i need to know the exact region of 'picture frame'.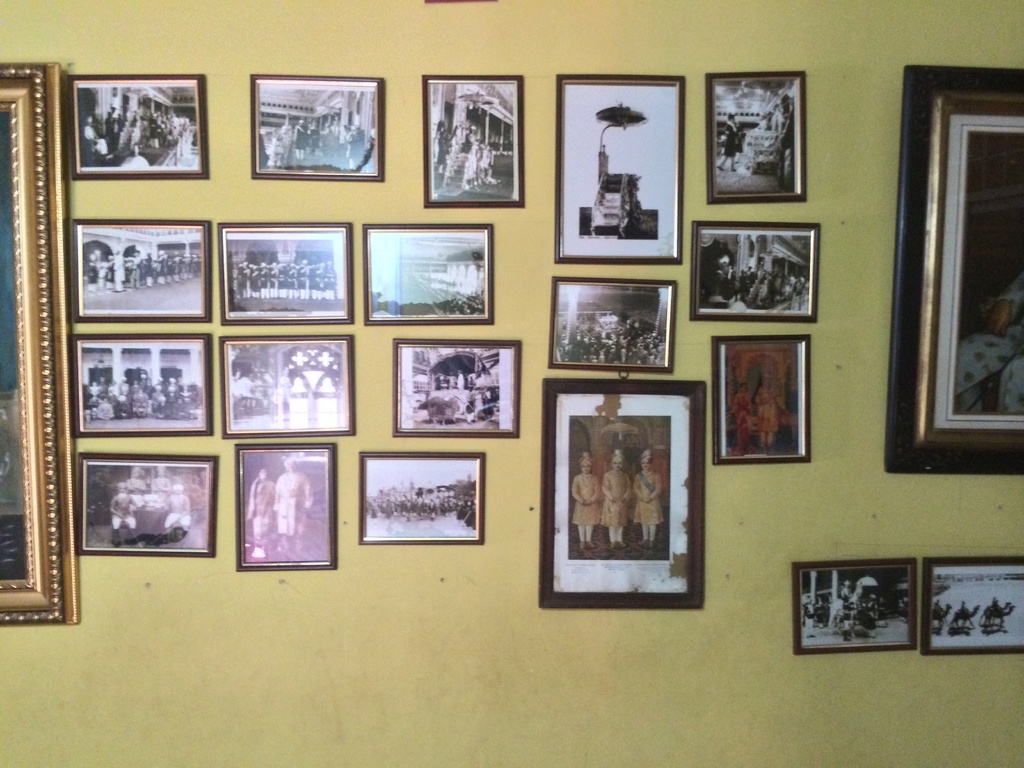
Region: region(253, 74, 385, 183).
